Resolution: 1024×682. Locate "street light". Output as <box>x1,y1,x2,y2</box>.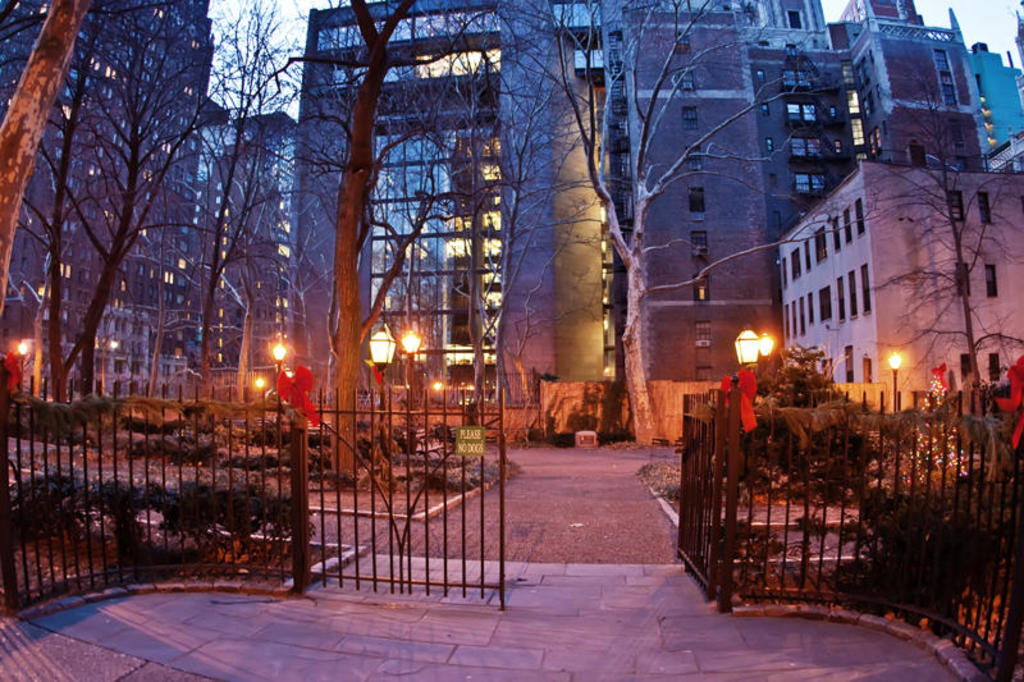
<box>365,319,399,424</box>.
